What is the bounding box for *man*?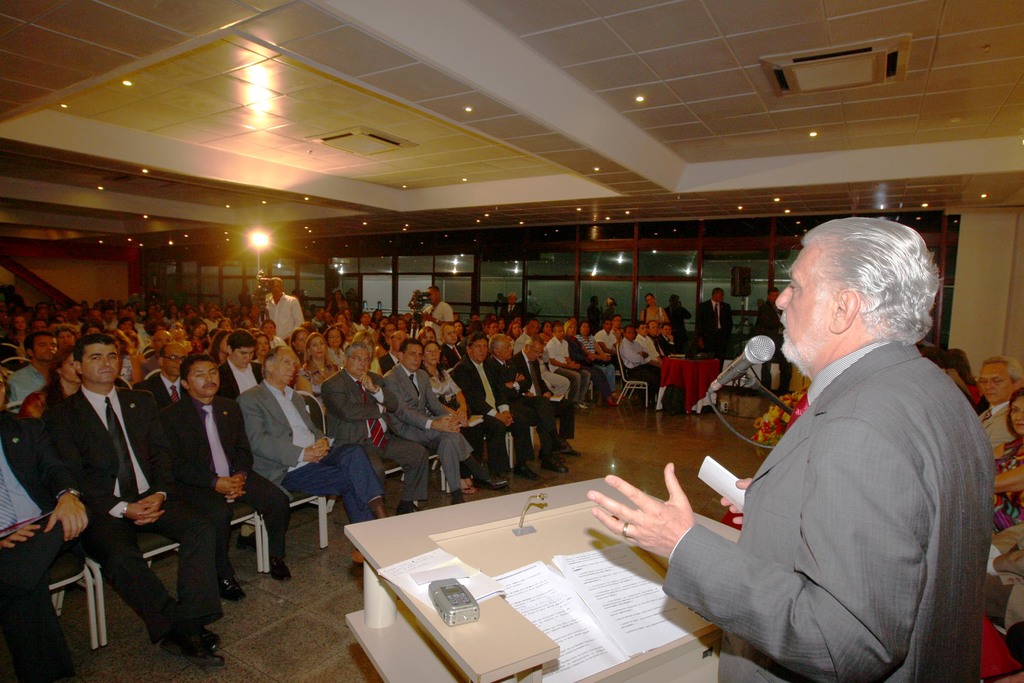
<bbox>203, 310, 221, 335</bbox>.
